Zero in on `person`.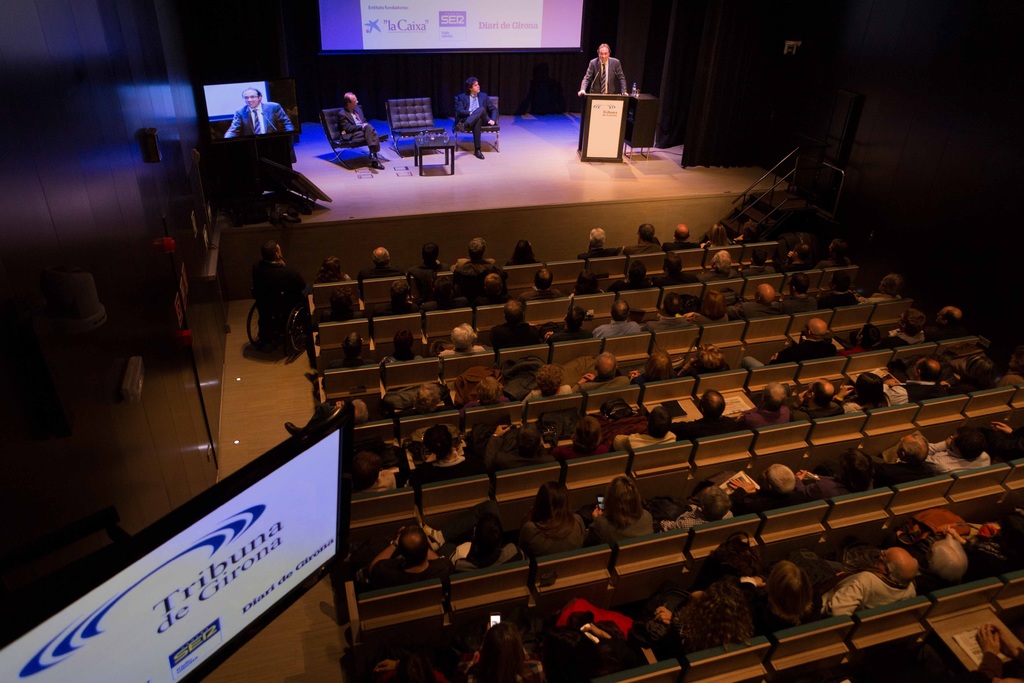
Zeroed in: x1=972, y1=620, x2=1023, y2=682.
